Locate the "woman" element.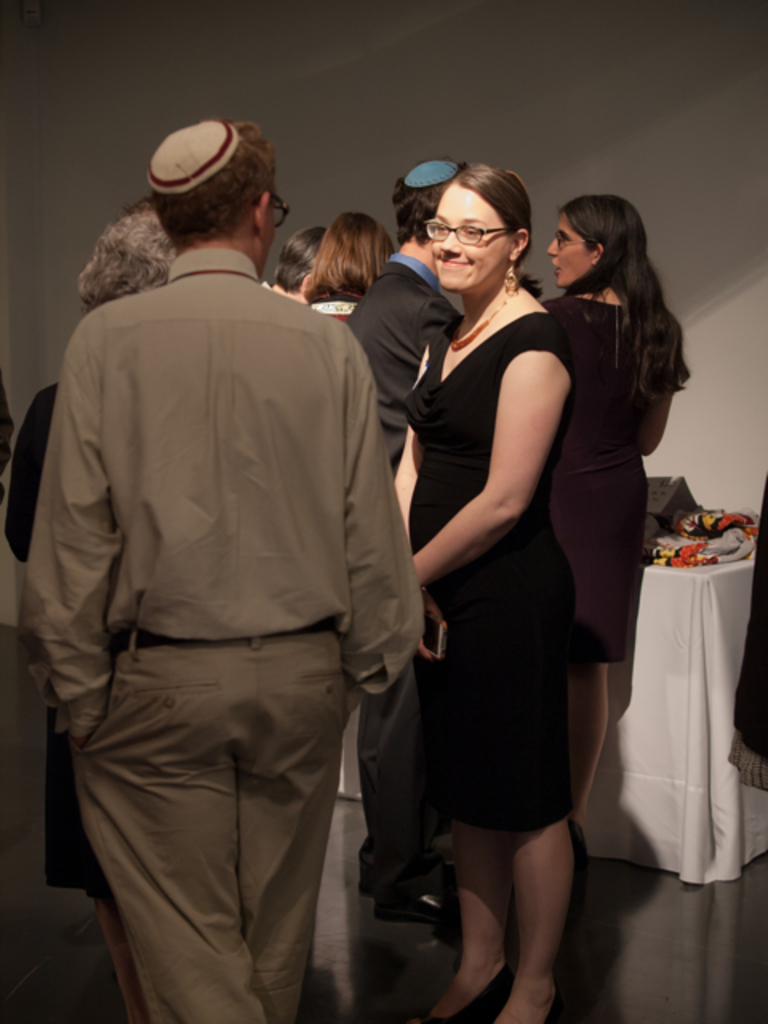
Element bbox: 6, 205, 178, 1022.
